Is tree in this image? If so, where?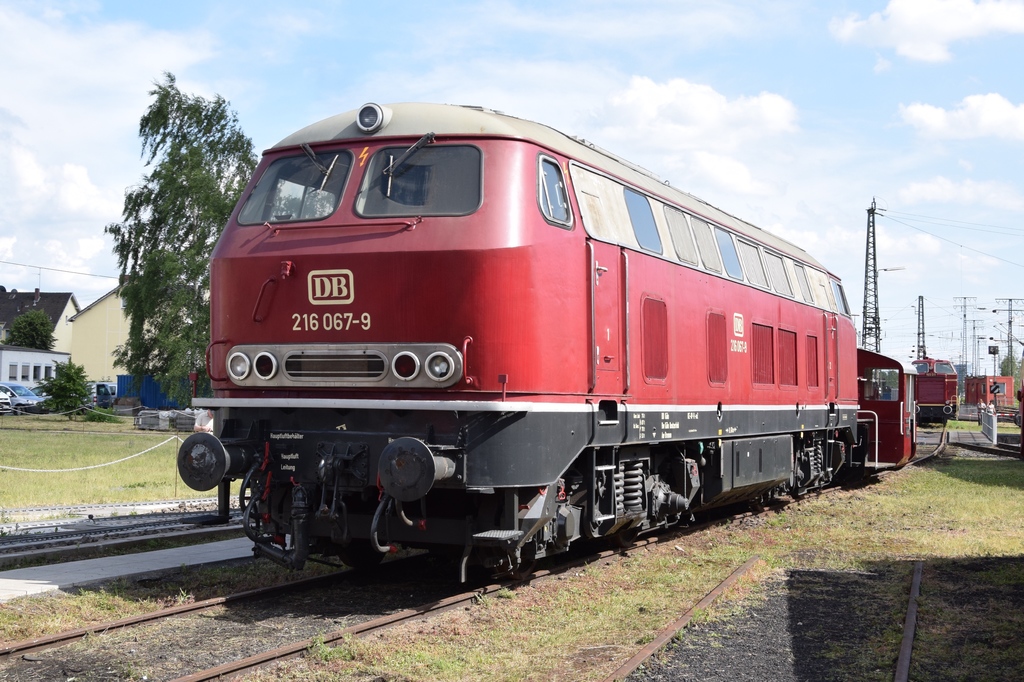
Yes, at 88/74/238/432.
